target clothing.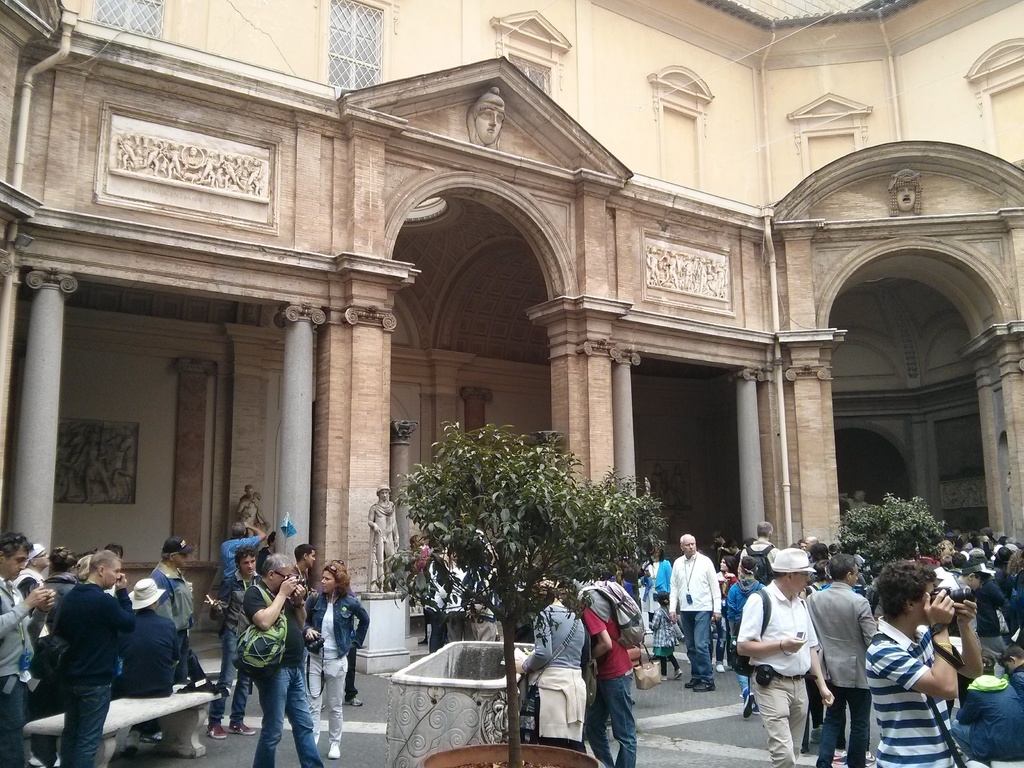
Target region: 1007:666:1023:693.
